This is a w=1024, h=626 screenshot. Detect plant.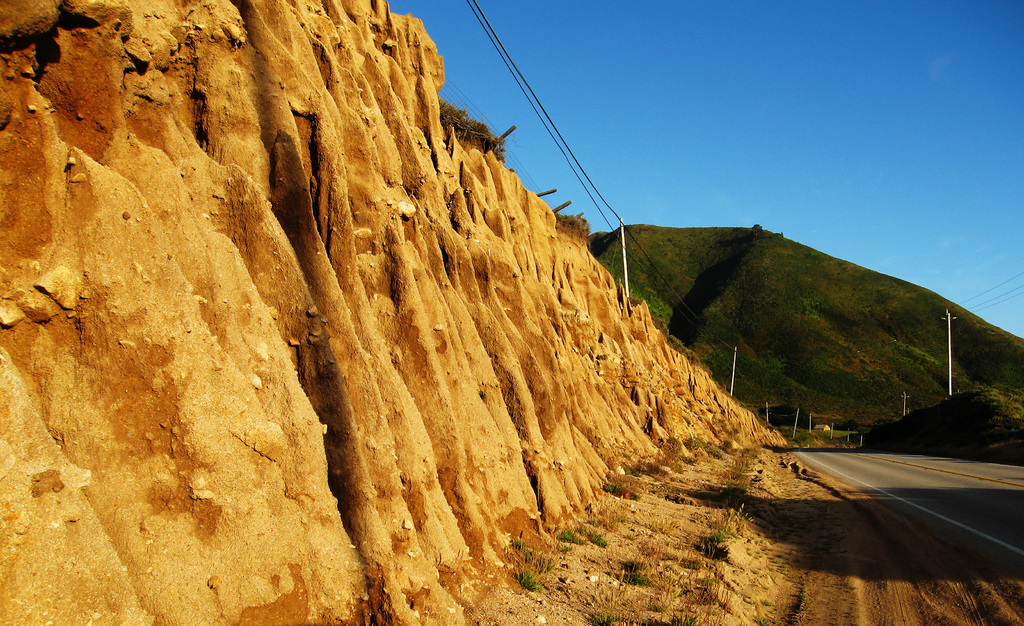
(684, 456, 702, 462).
